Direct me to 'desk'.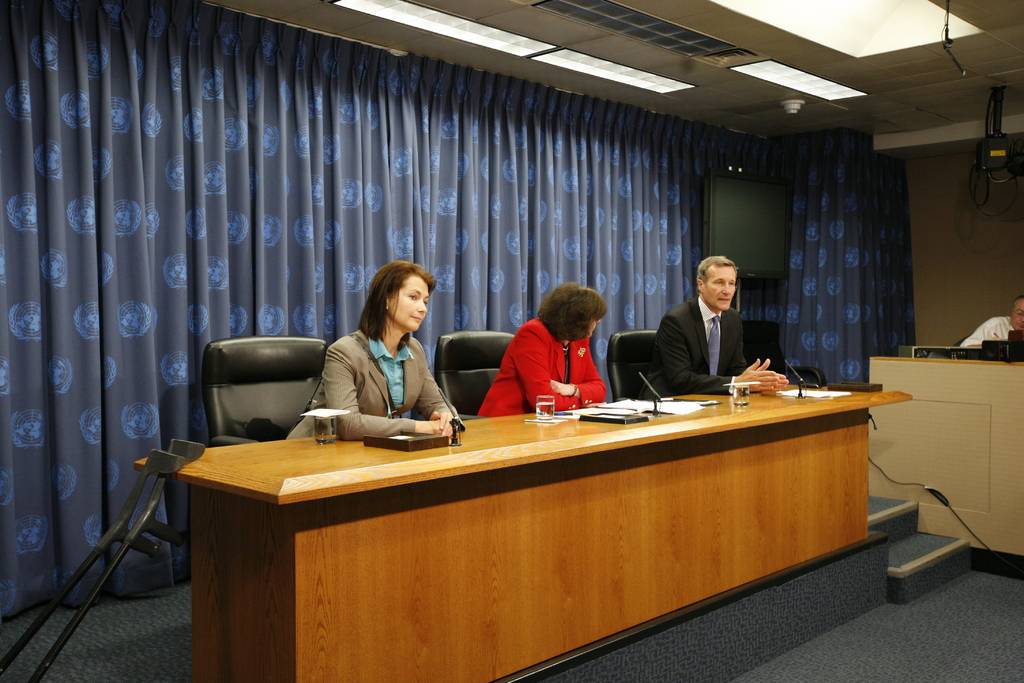
Direction: (141,396,906,672).
